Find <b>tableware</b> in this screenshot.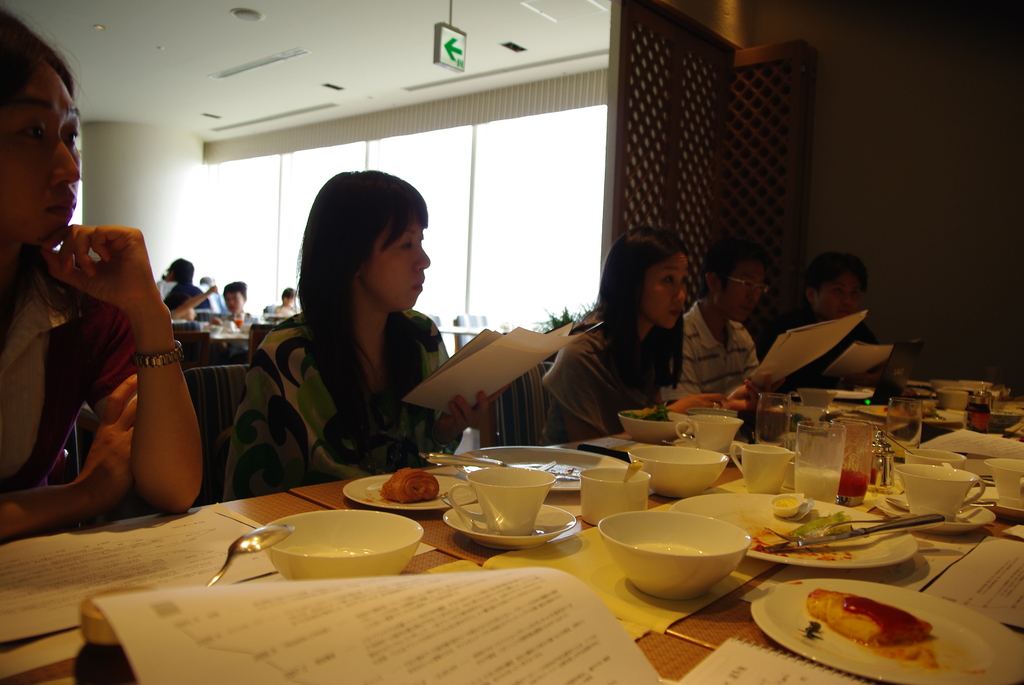
The bounding box for <b>tableware</b> is [x1=756, y1=573, x2=1023, y2=684].
